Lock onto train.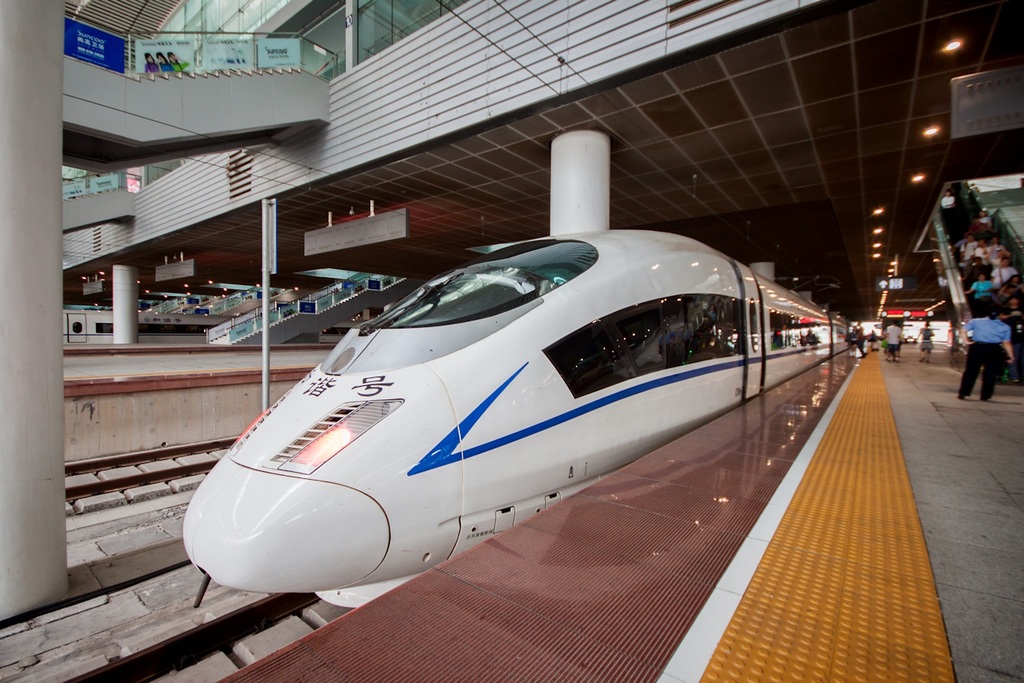
Locked: x1=176 y1=236 x2=856 y2=619.
